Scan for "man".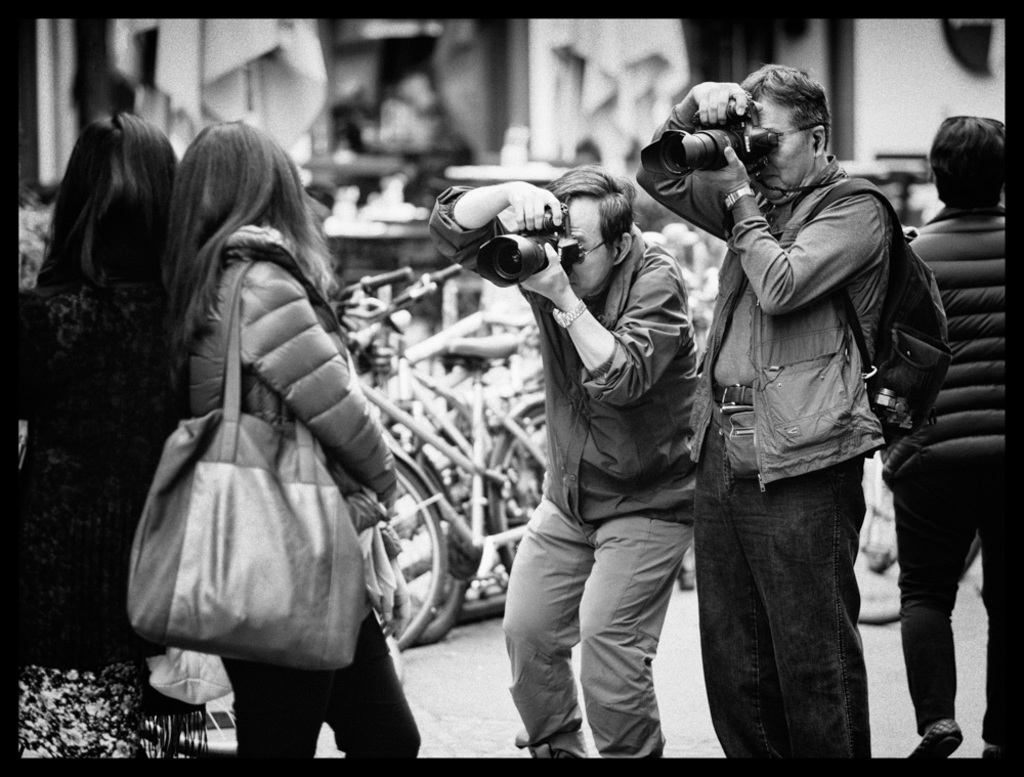
Scan result: BBox(674, 45, 918, 762).
